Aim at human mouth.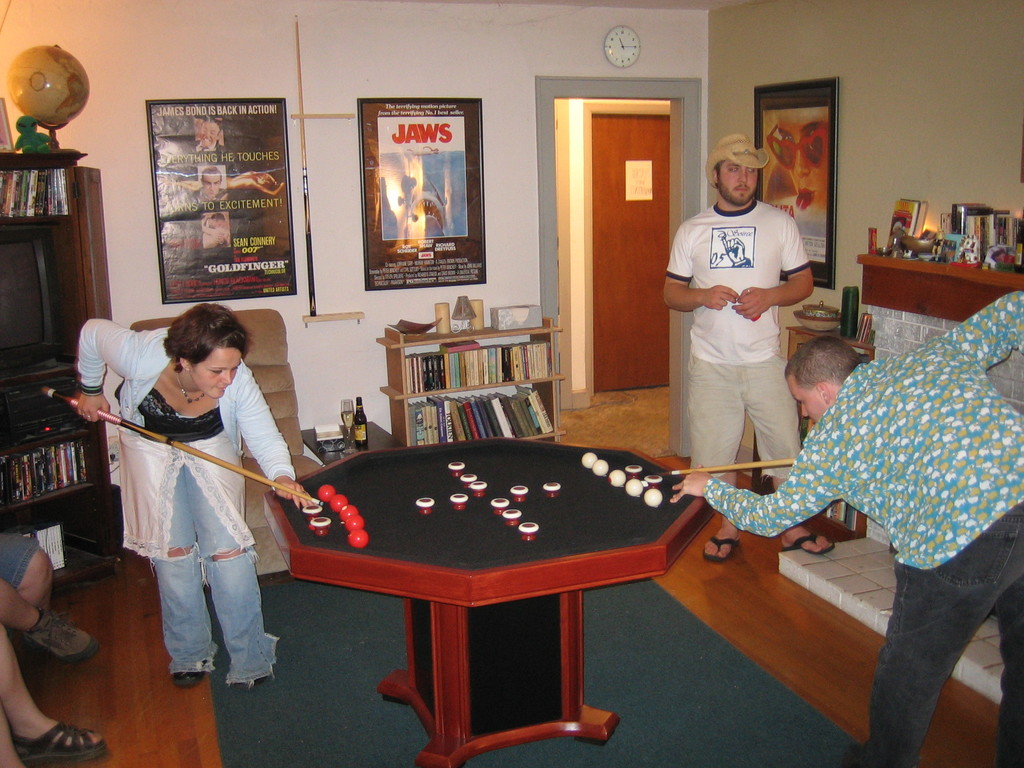
Aimed at detection(734, 189, 744, 190).
